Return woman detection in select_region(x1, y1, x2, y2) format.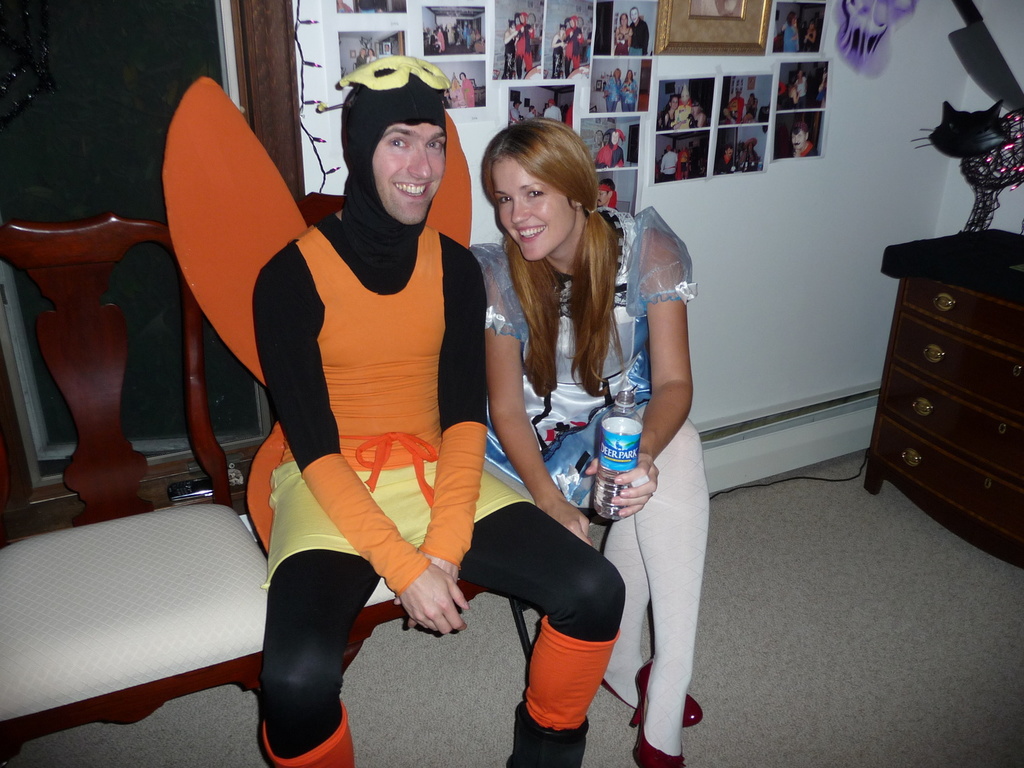
select_region(459, 69, 479, 107).
